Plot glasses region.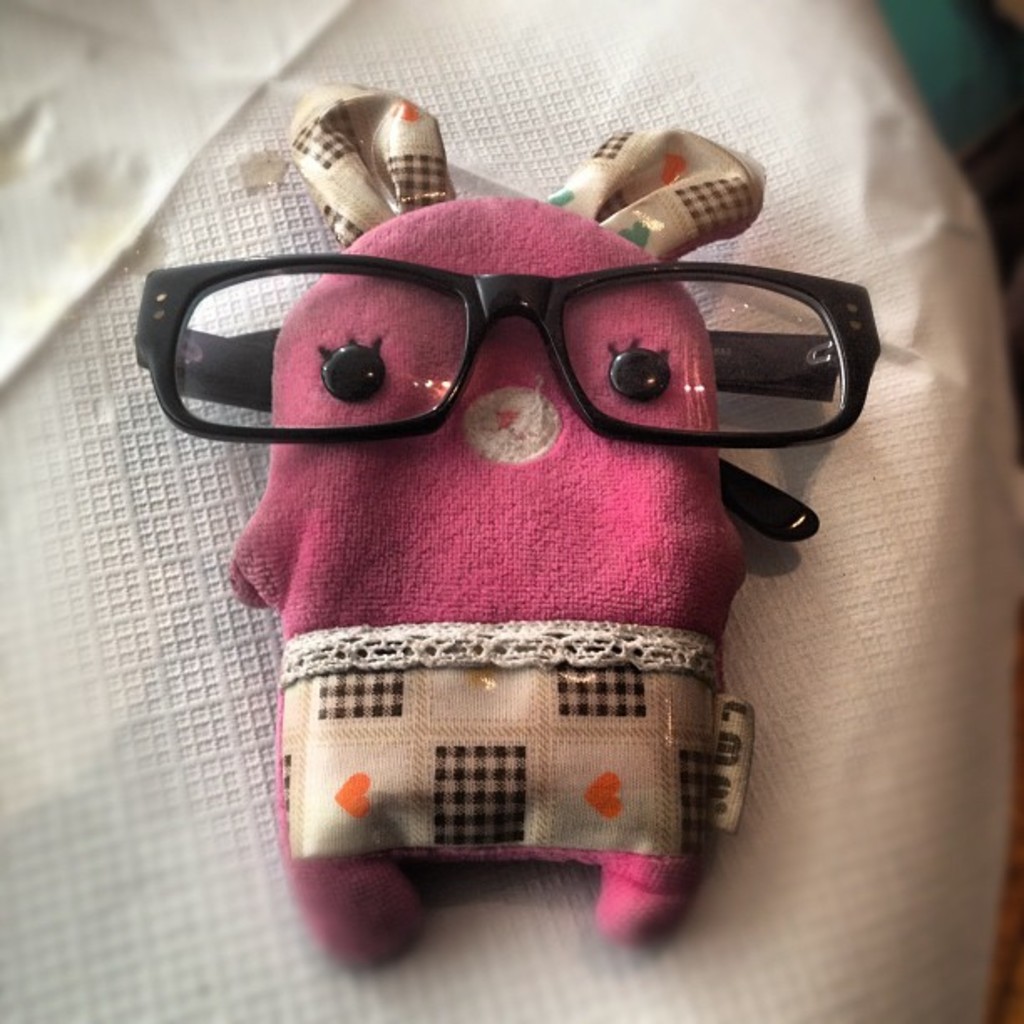
Plotted at region(129, 261, 890, 545).
